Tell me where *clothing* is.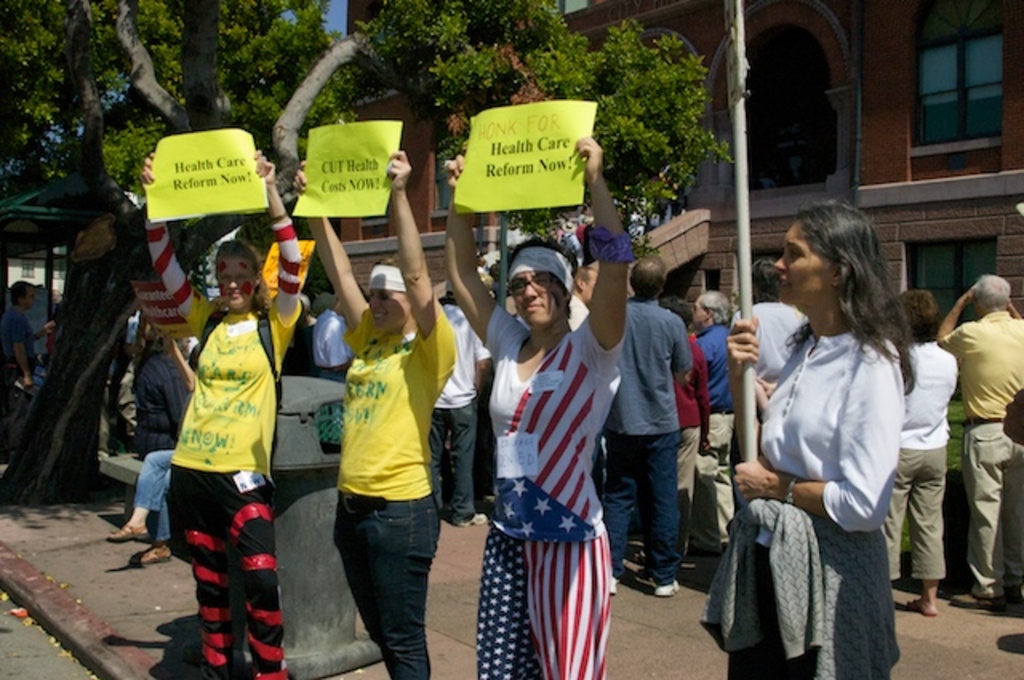
*clothing* is at region(155, 270, 283, 640).
